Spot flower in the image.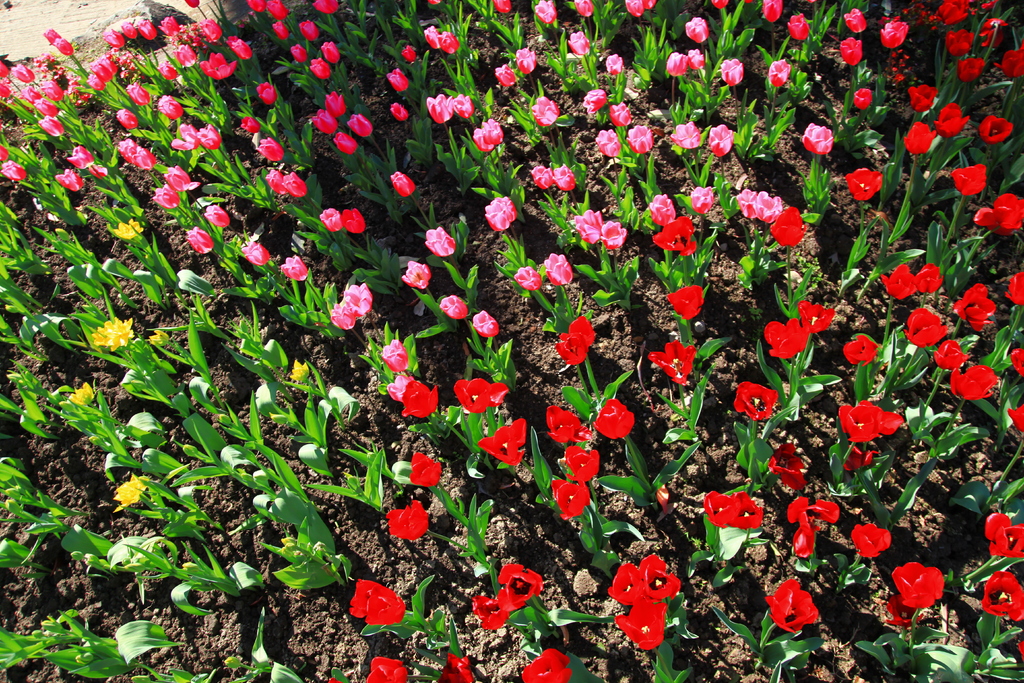
flower found at x1=685, y1=184, x2=714, y2=213.
